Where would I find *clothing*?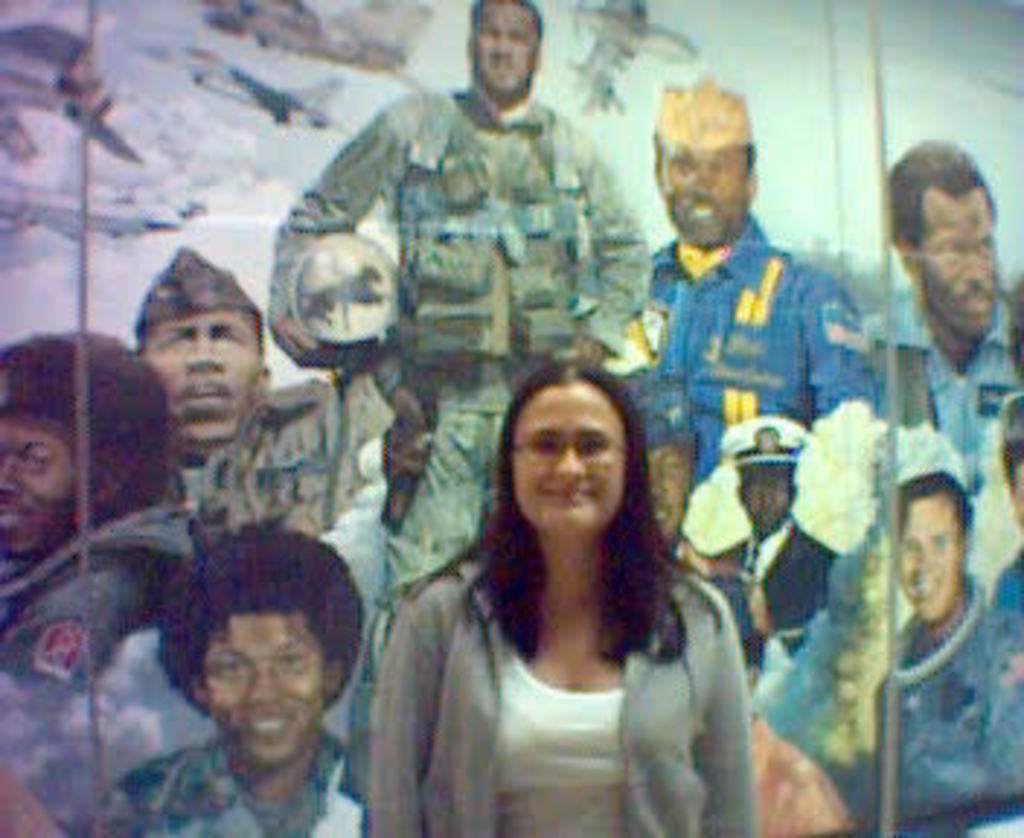
At 349/466/771/818.
